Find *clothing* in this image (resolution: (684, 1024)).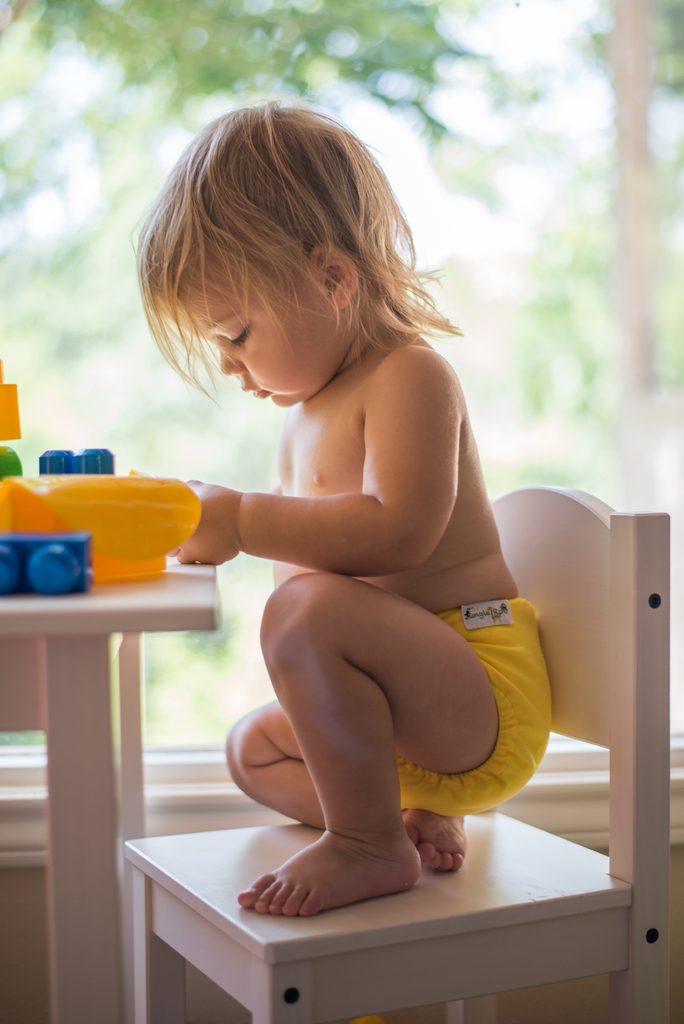
left=394, top=584, right=571, bottom=833.
